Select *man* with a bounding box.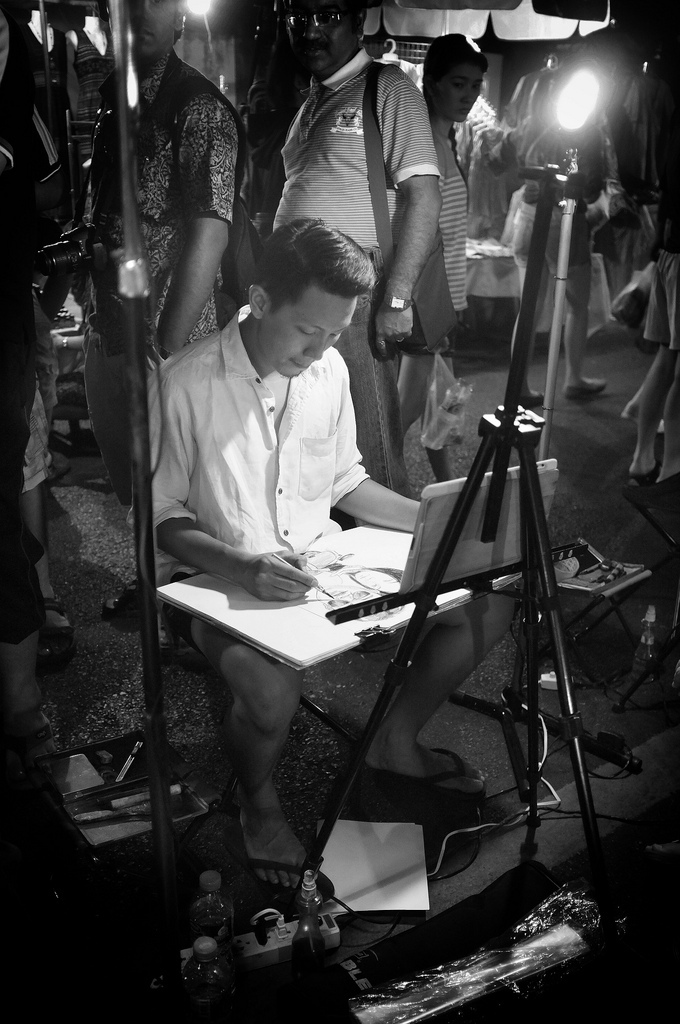
detection(150, 135, 484, 894).
